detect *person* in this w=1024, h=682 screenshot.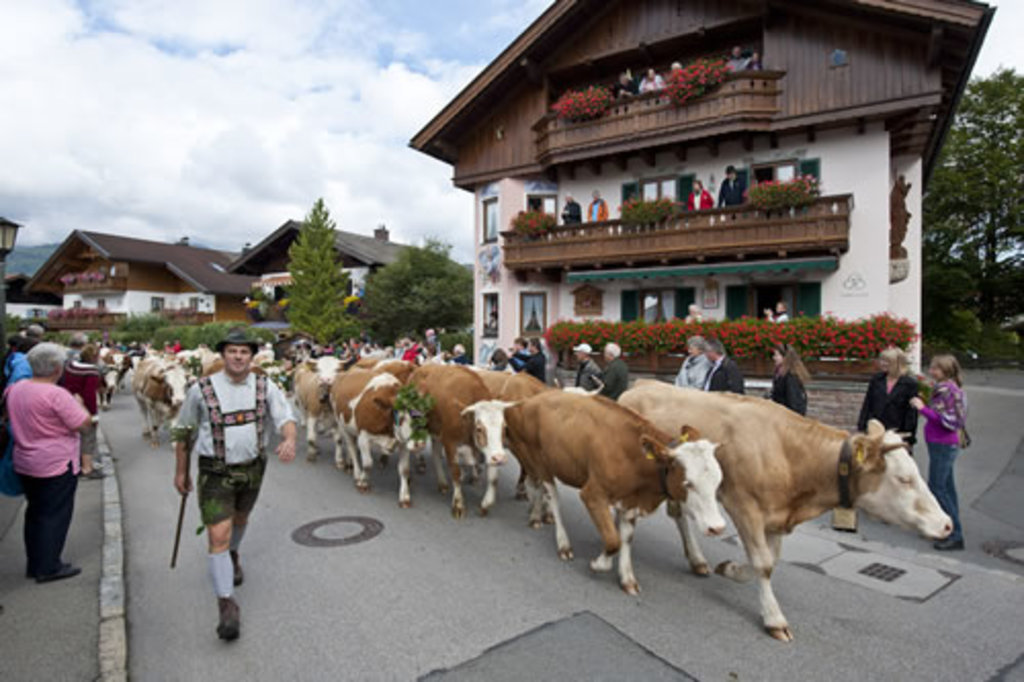
Detection: bbox=[8, 315, 43, 496].
